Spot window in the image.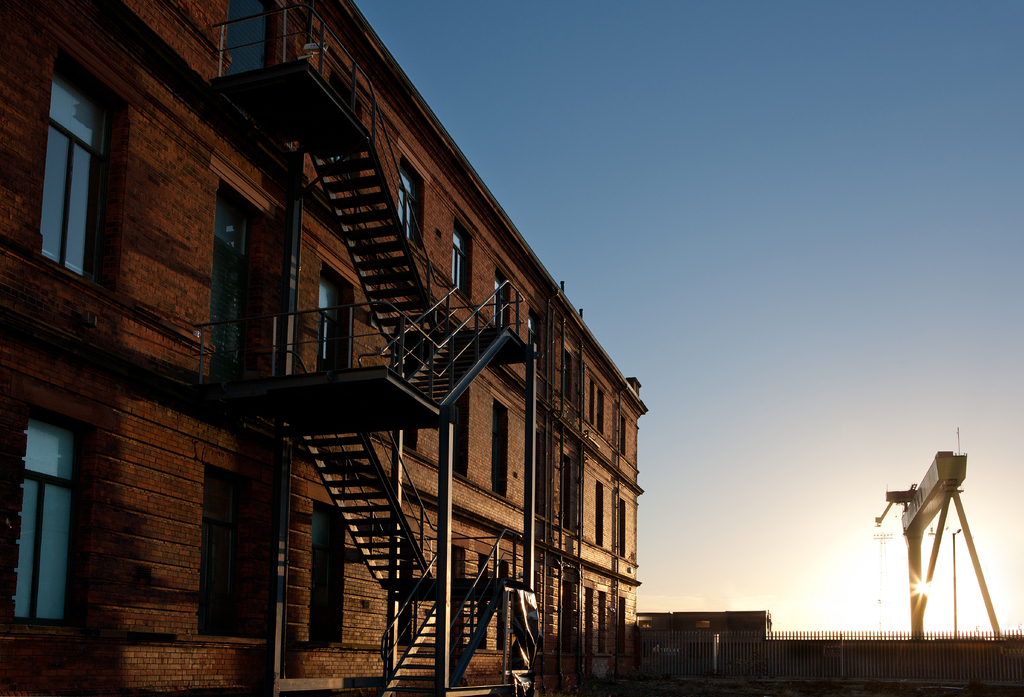
window found at region(314, 503, 346, 641).
